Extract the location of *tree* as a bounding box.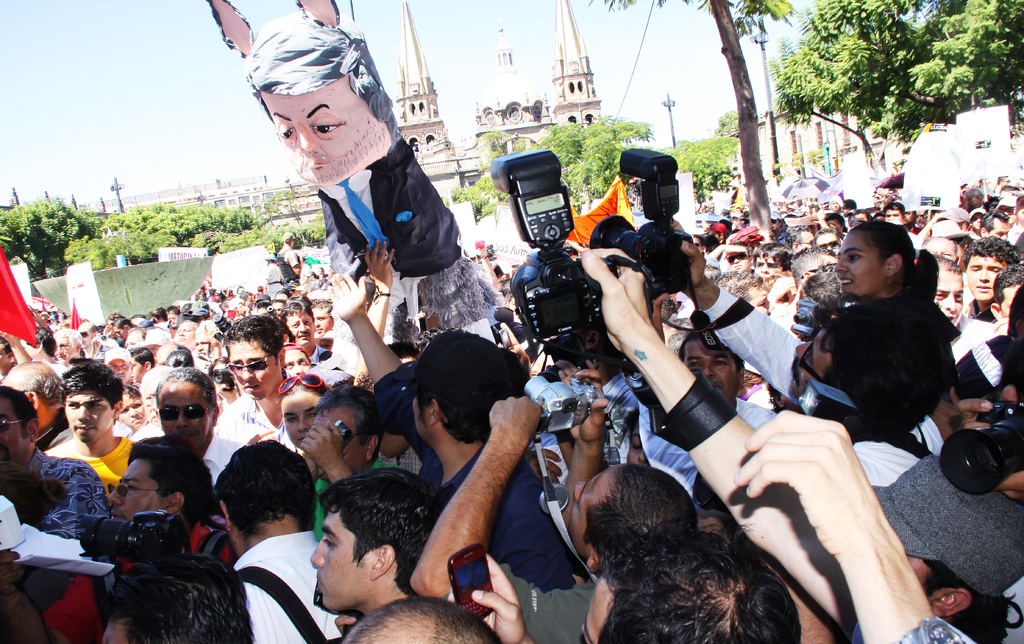
locate(584, 0, 797, 243).
